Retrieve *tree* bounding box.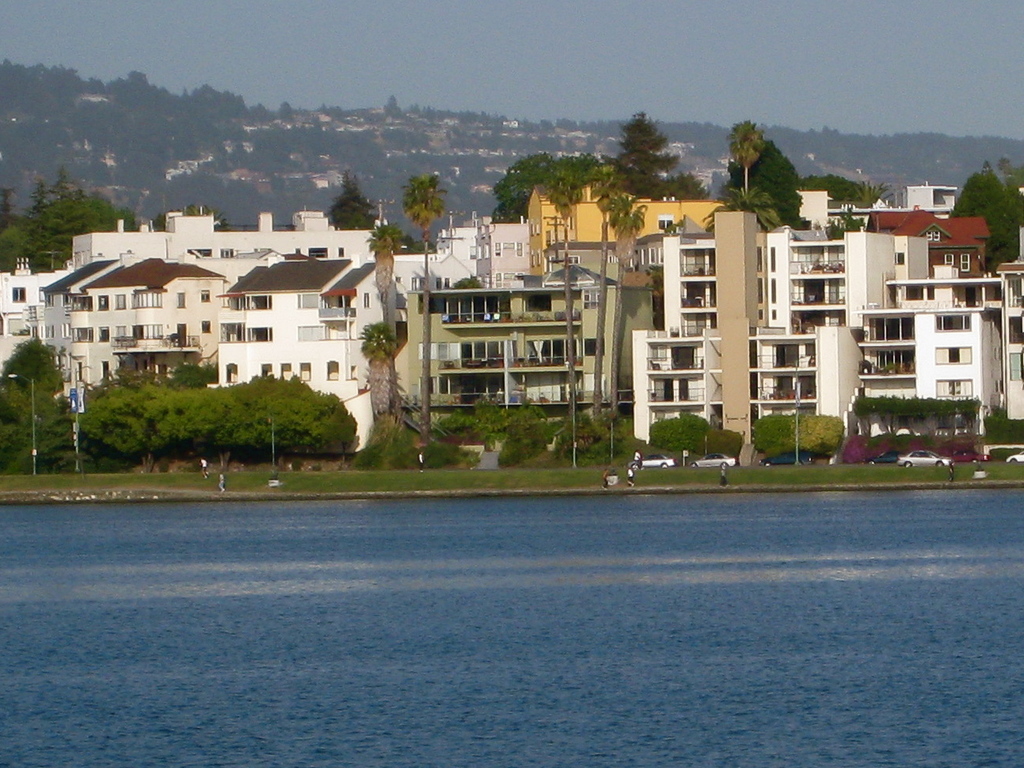
Bounding box: (left=405, top=176, right=447, bottom=447).
